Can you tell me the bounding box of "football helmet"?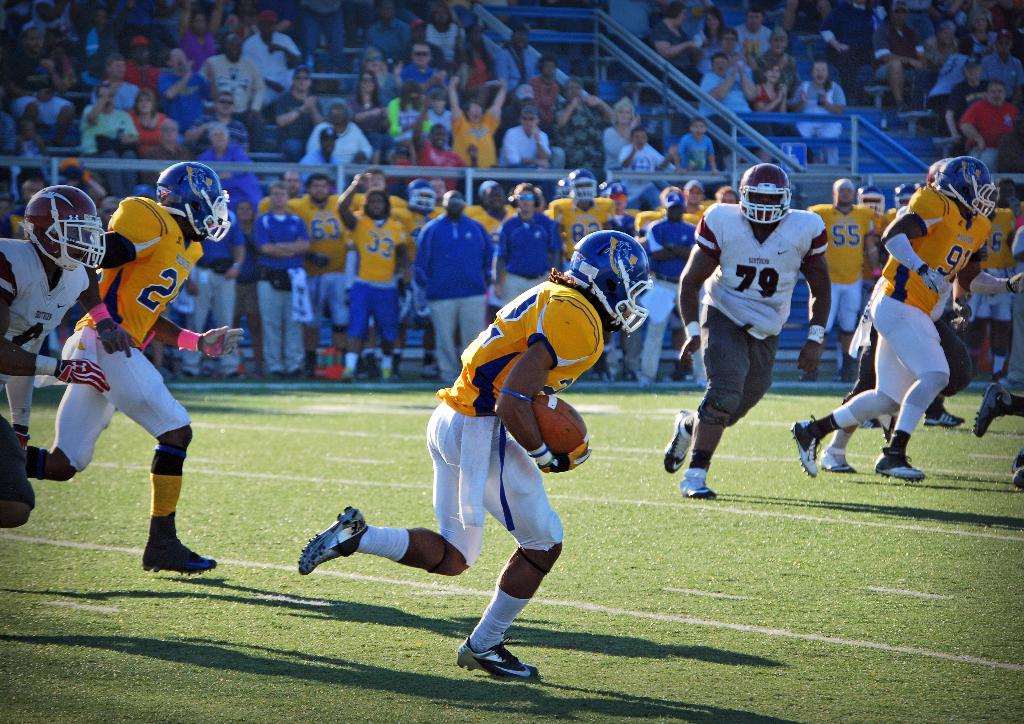
box=[739, 163, 796, 227].
